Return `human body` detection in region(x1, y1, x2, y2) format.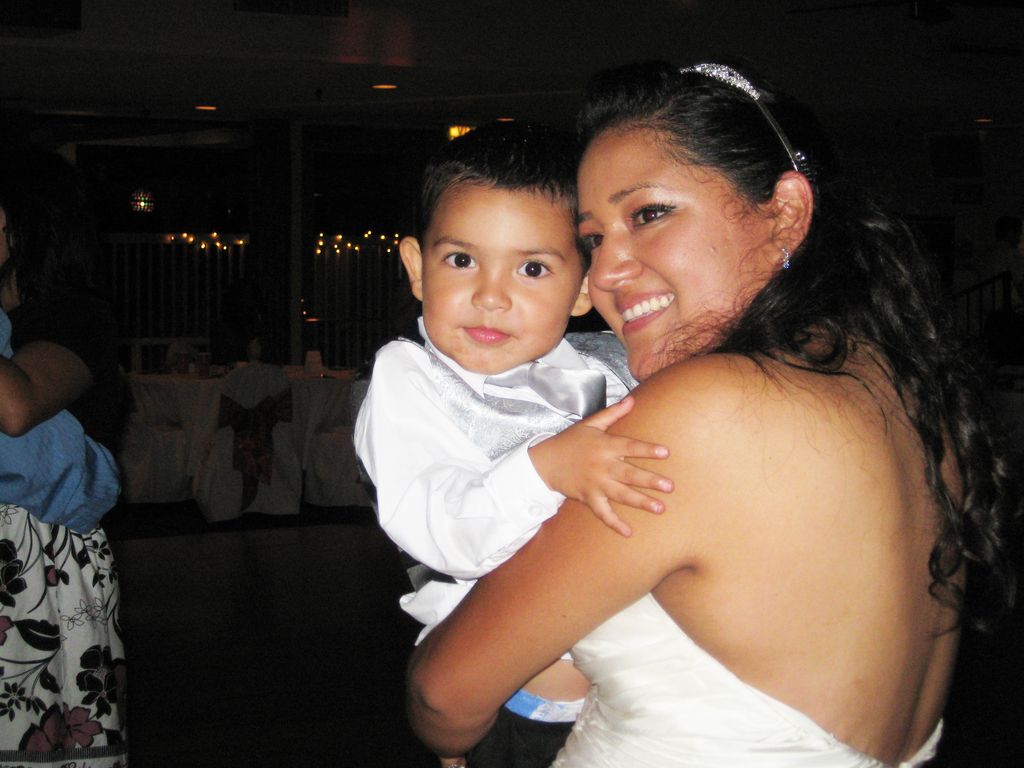
region(400, 61, 1015, 767).
